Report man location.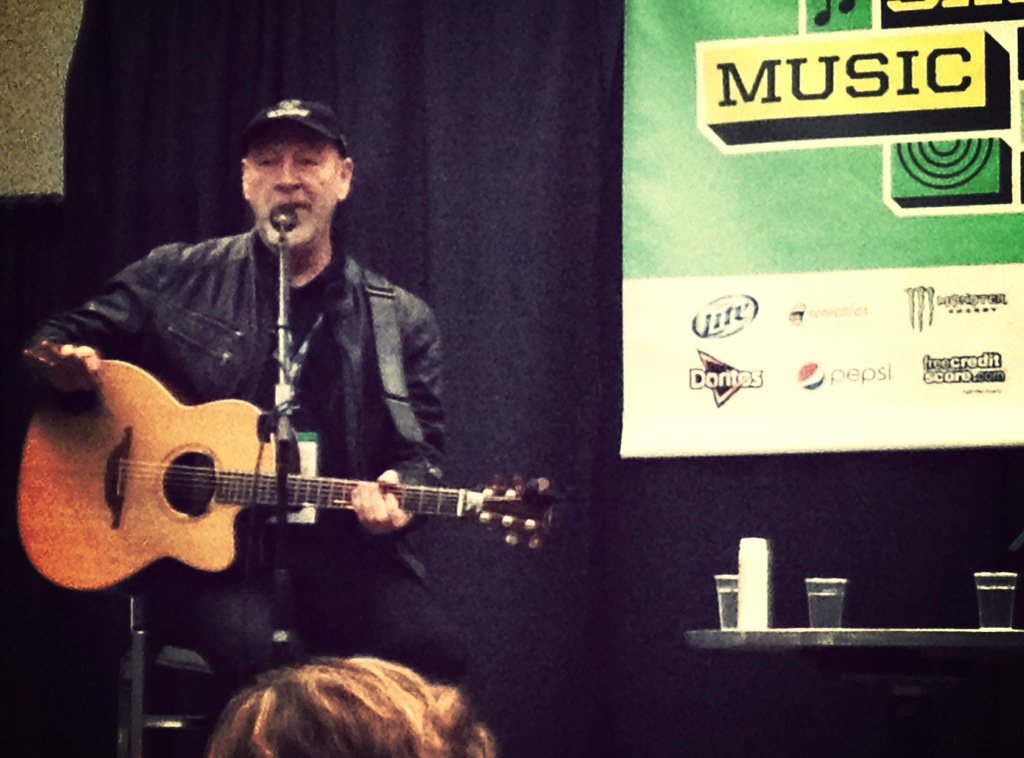
Report: {"x1": 29, "y1": 97, "x2": 522, "y2": 640}.
